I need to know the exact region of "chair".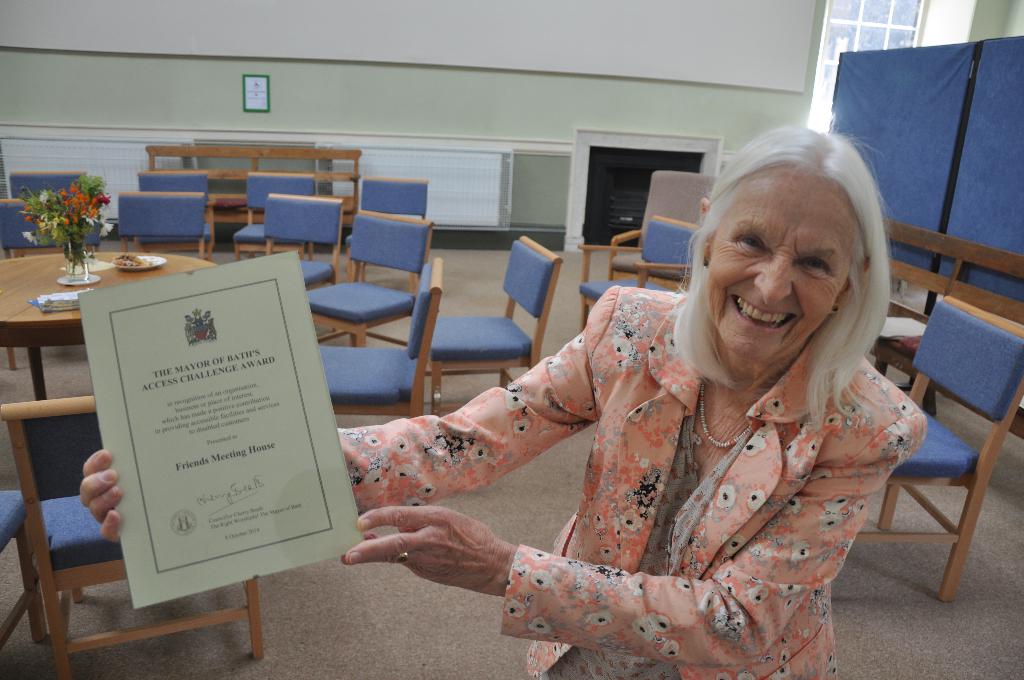
Region: {"x1": 0, "y1": 490, "x2": 49, "y2": 650}.
